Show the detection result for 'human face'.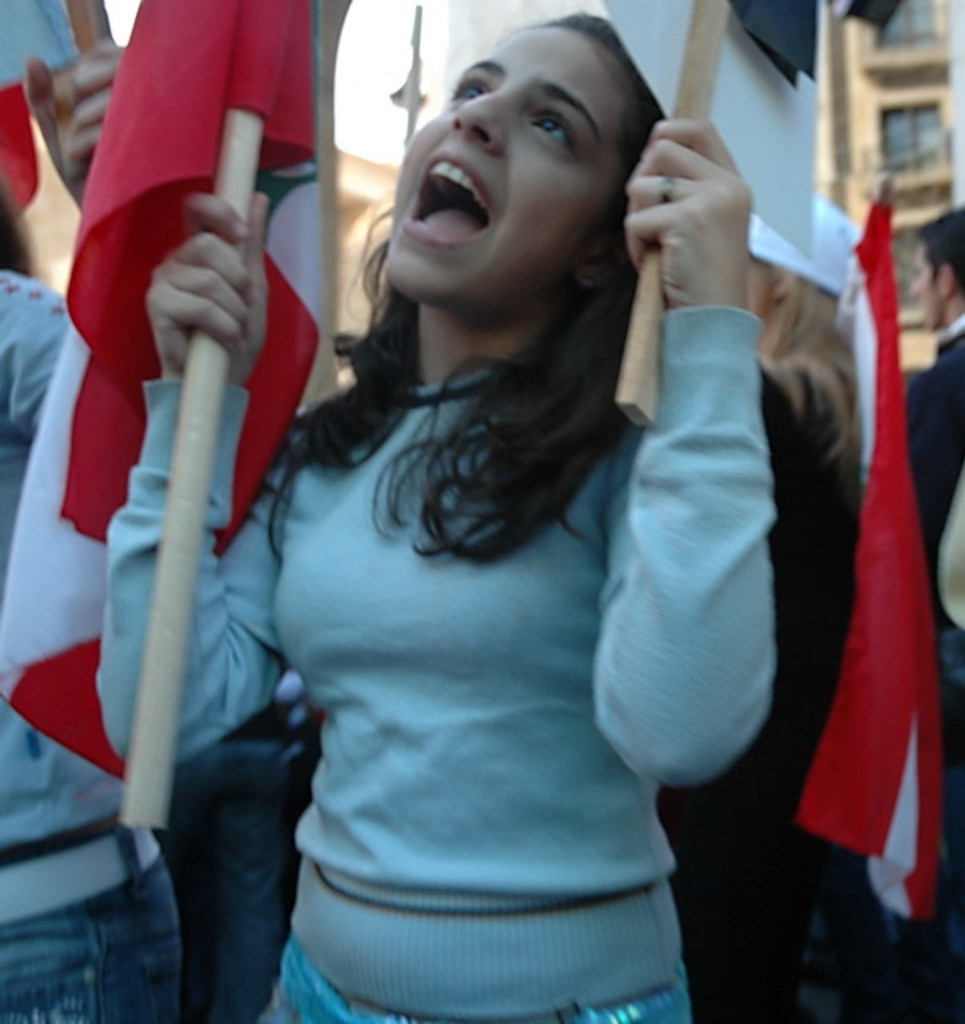
<bbox>382, 18, 626, 310</bbox>.
